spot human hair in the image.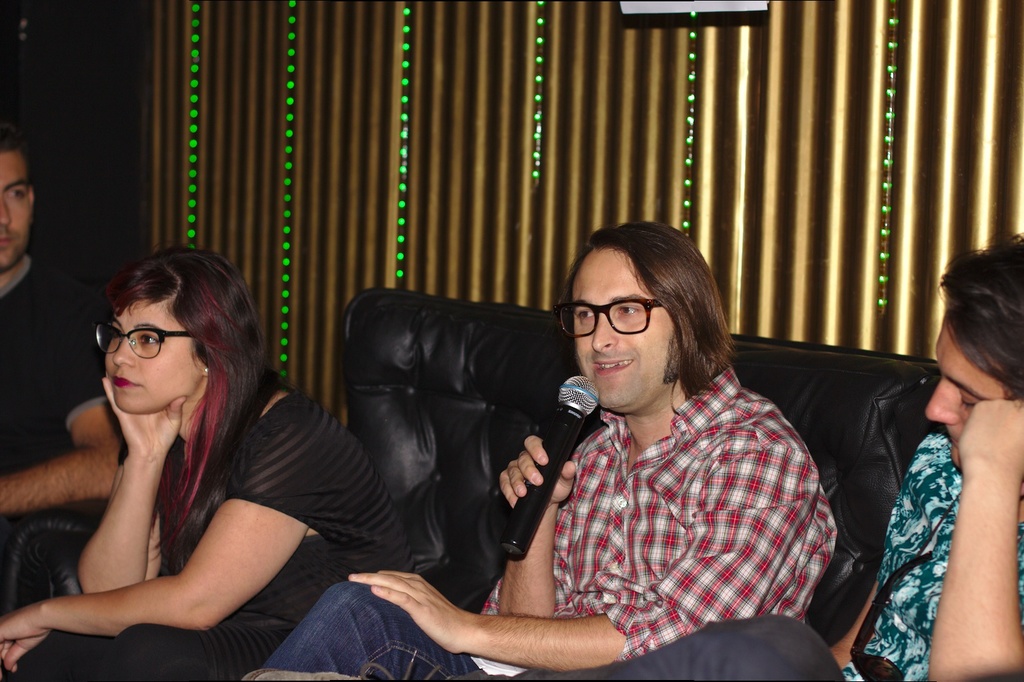
human hair found at bbox(562, 219, 722, 392).
